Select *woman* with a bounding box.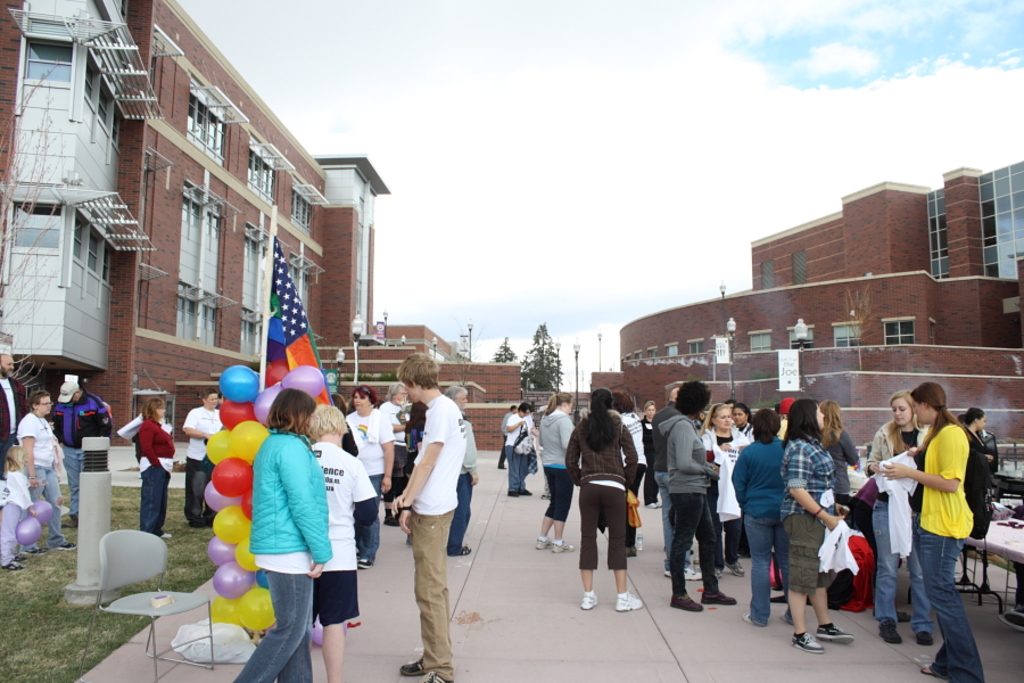
<region>952, 405, 996, 550</region>.
